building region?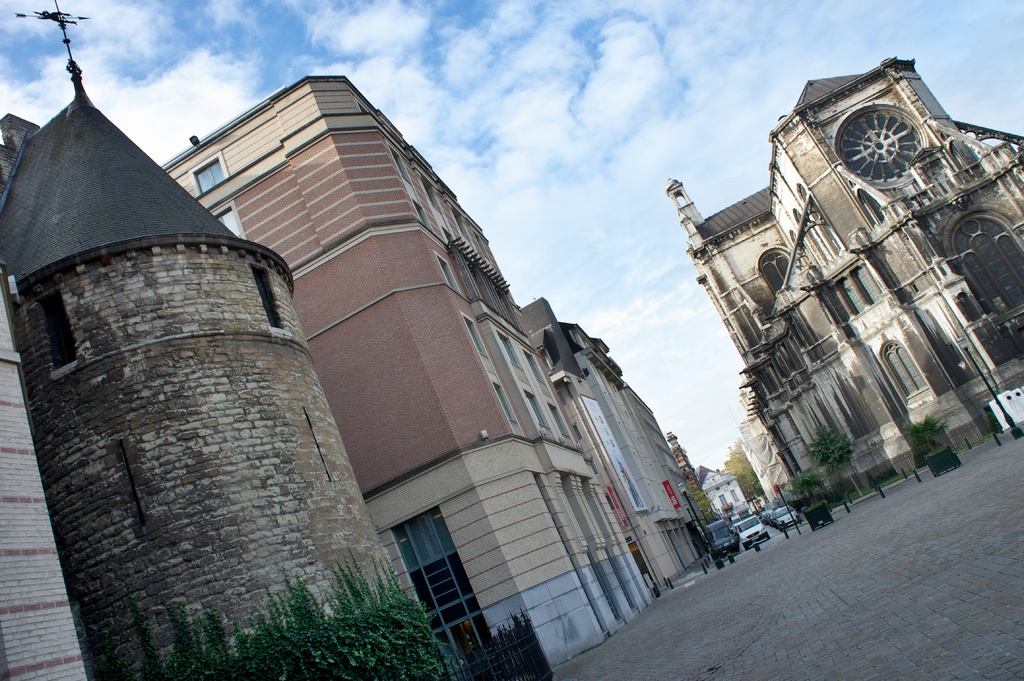
region(1, 0, 452, 680)
